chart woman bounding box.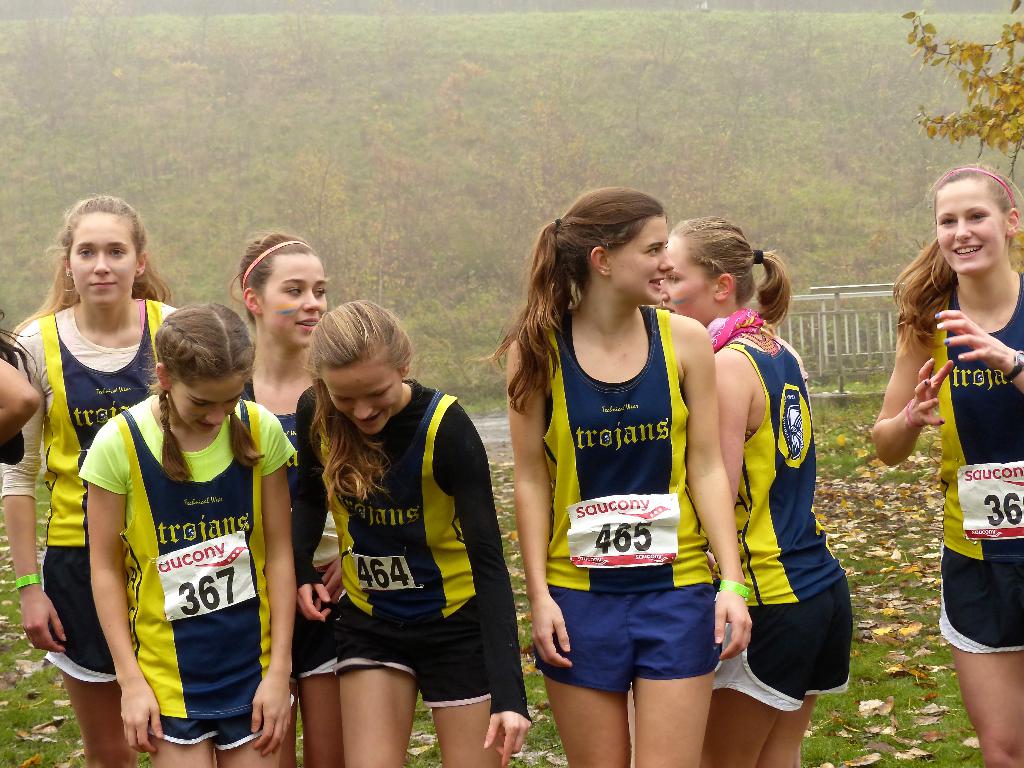
Charted: [left=1, top=195, right=182, bottom=767].
